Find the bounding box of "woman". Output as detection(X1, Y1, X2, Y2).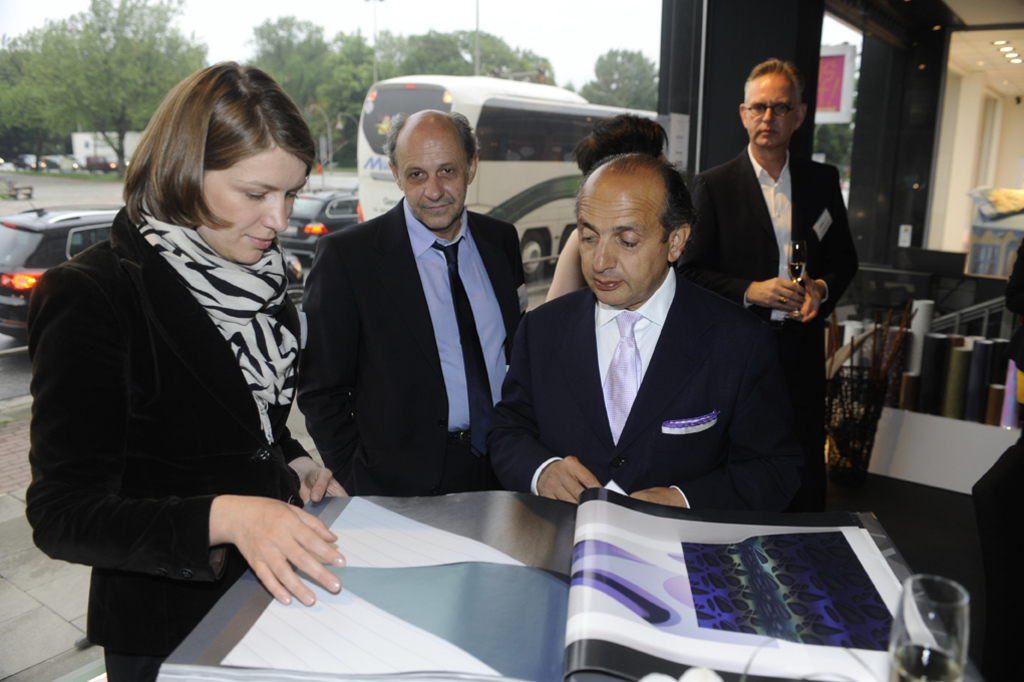
detection(22, 62, 349, 681).
